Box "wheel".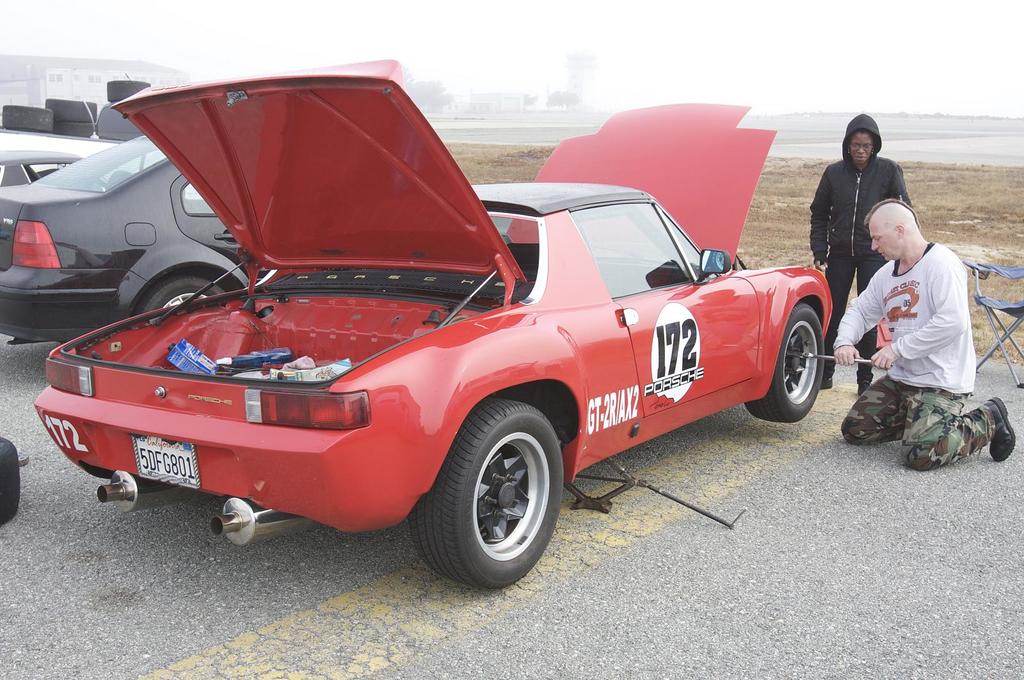
[133, 275, 226, 316].
